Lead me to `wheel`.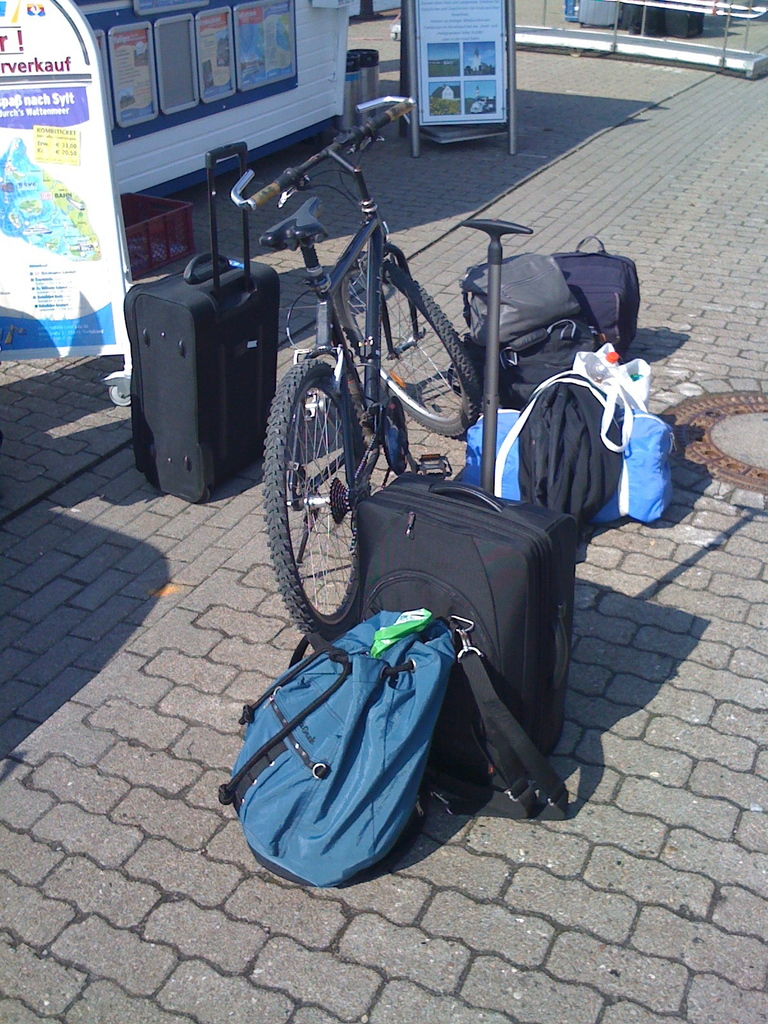
Lead to x1=262, y1=351, x2=369, y2=650.
